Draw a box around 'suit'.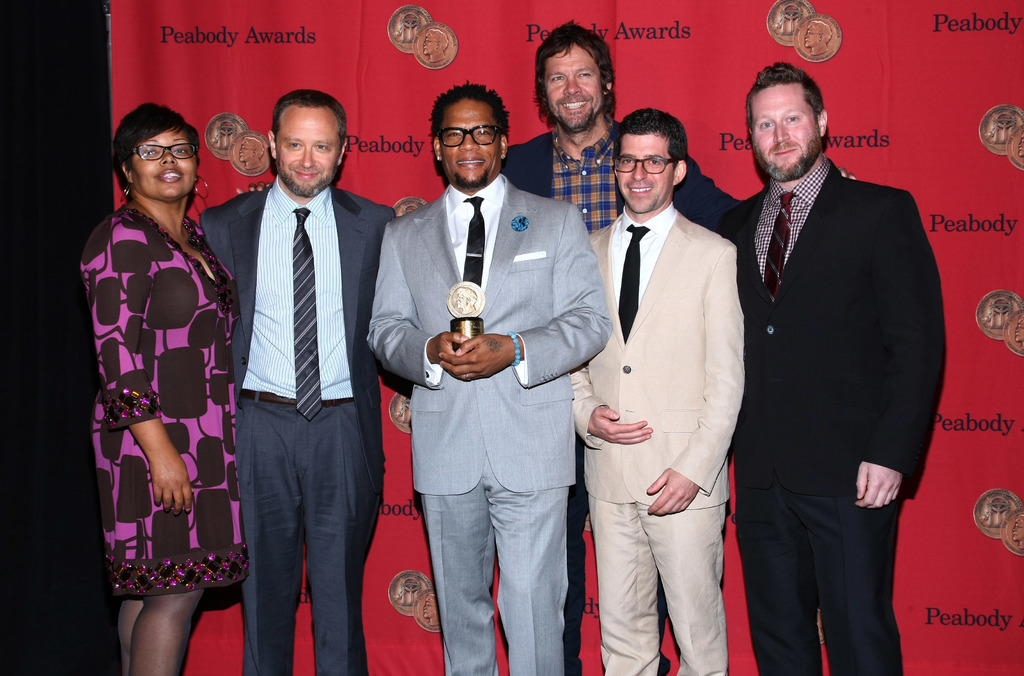
(left=364, top=172, right=615, bottom=675).
